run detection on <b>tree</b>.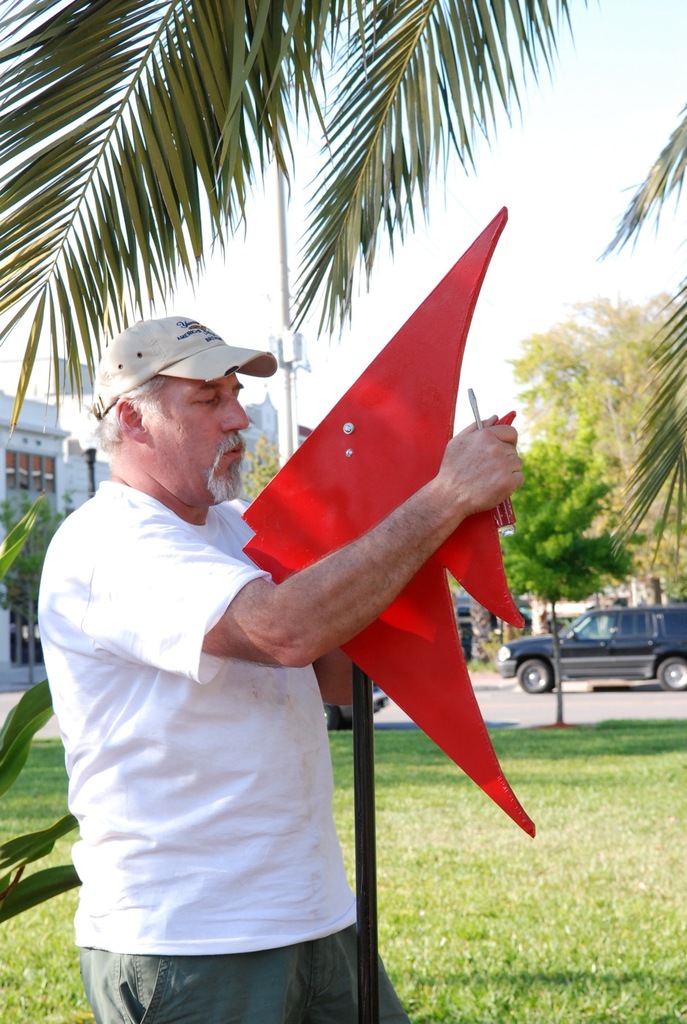
Result: (x1=236, y1=438, x2=315, y2=519).
